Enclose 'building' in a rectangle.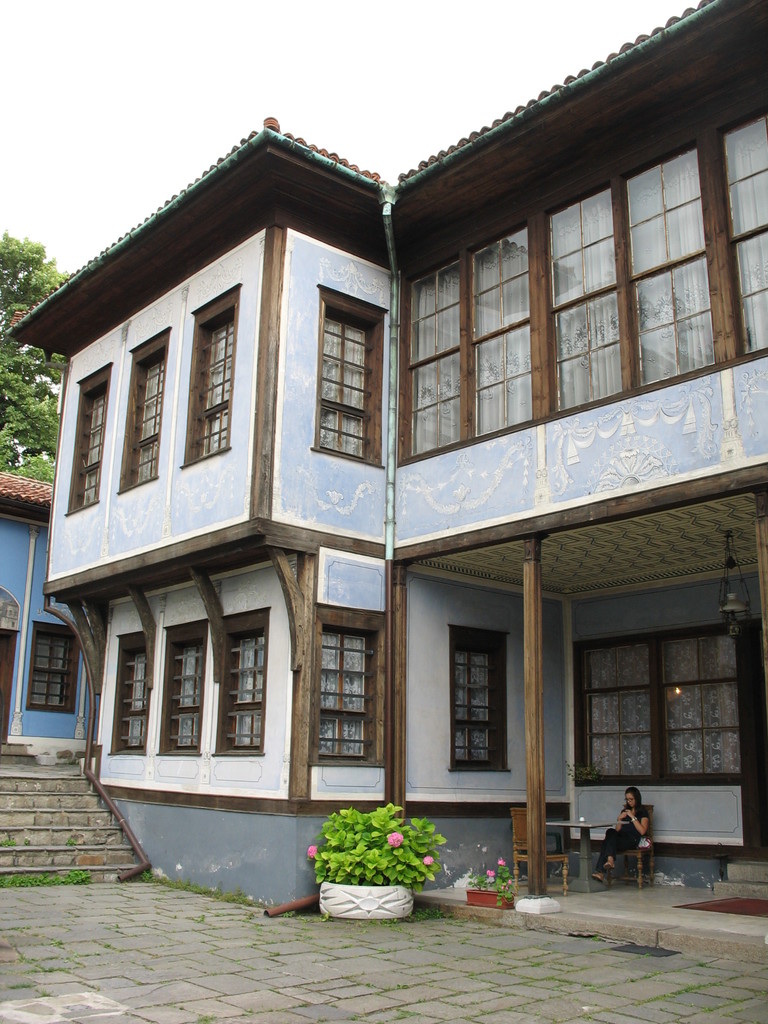
2:465:105:752.
